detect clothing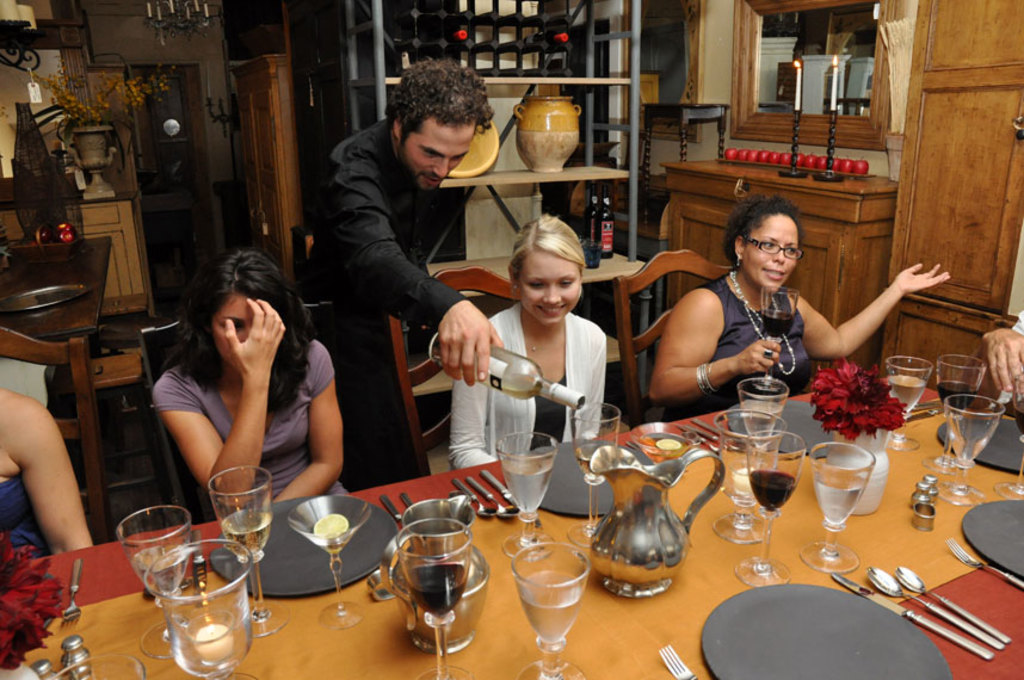
region(445, 296, 612, 469)
